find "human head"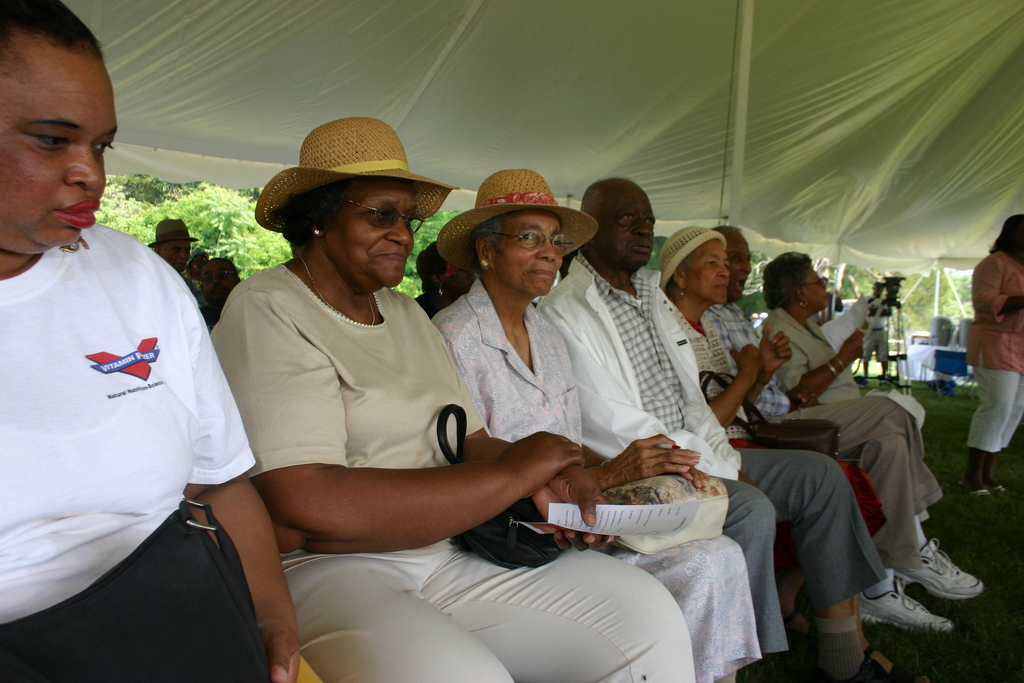
box(0, 0, 120, 251)
